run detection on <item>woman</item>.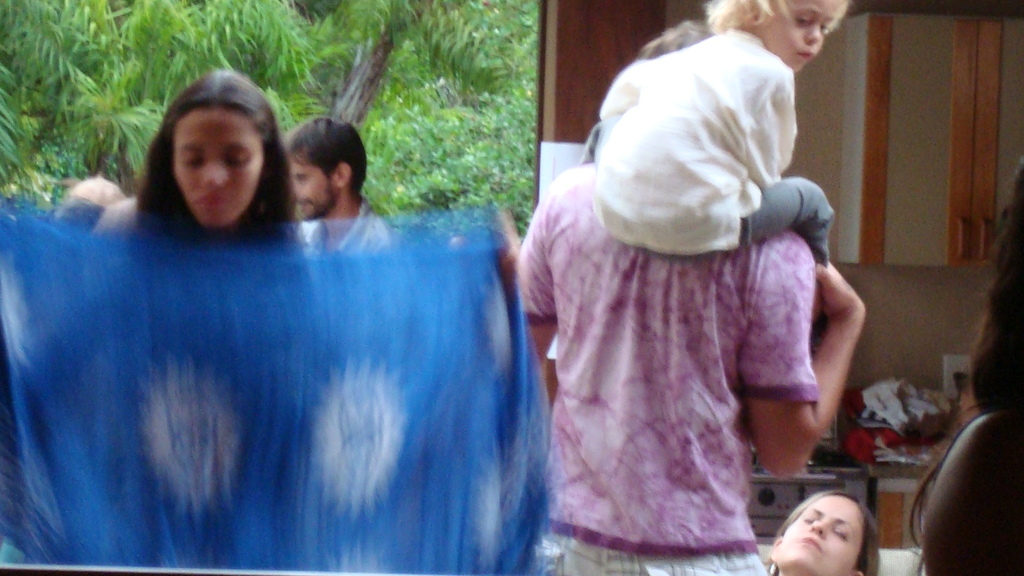
Result: {"x1": 120, "y1": 65, "x2": 299, "y2": 251}.
